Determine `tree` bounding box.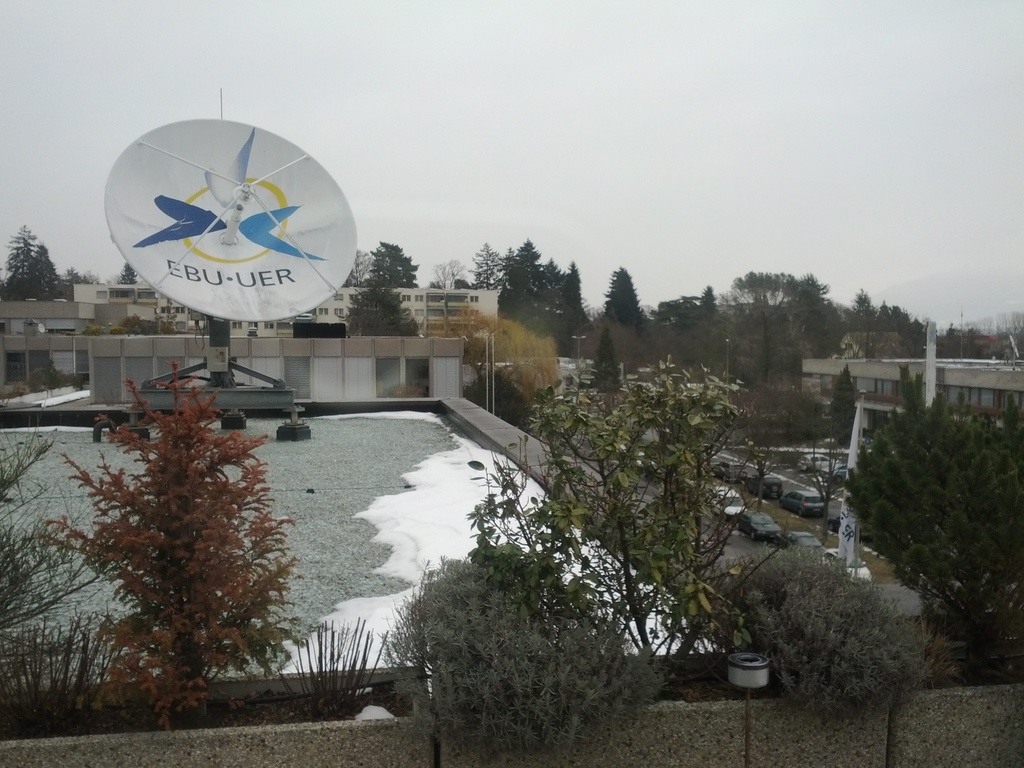
Determined: BBox(492, 317, 564, 435).
